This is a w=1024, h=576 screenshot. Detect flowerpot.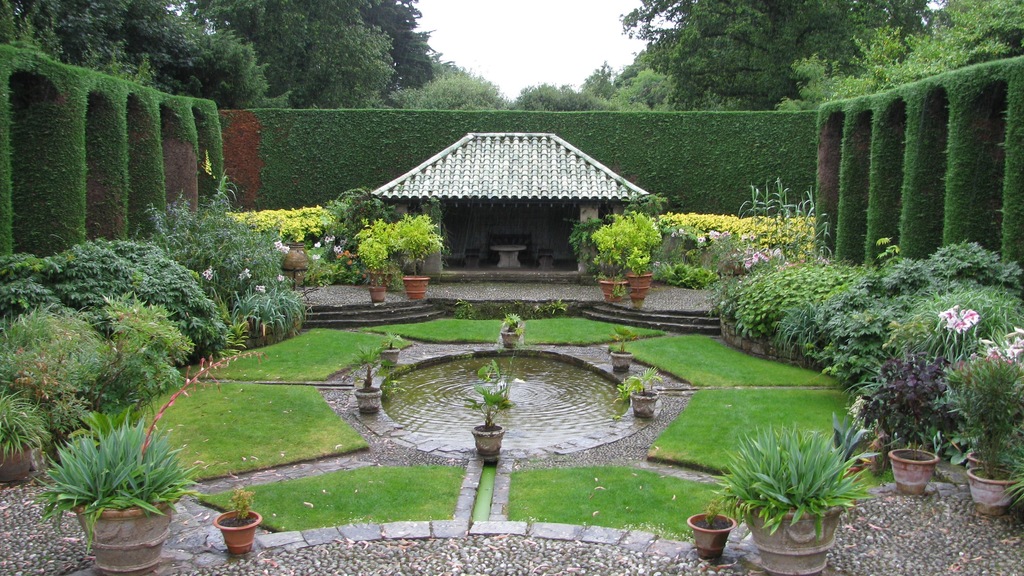
611:352:632:373.
